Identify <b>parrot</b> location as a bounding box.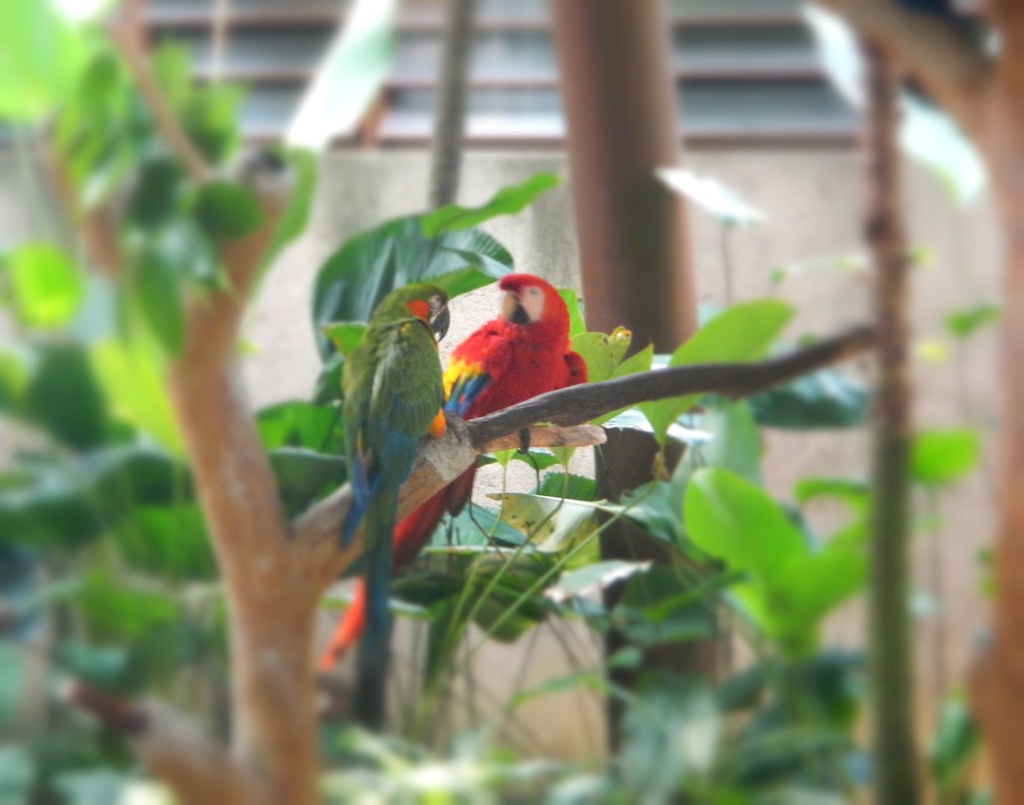
[left=321, top=272, right=585, bottom=667].
